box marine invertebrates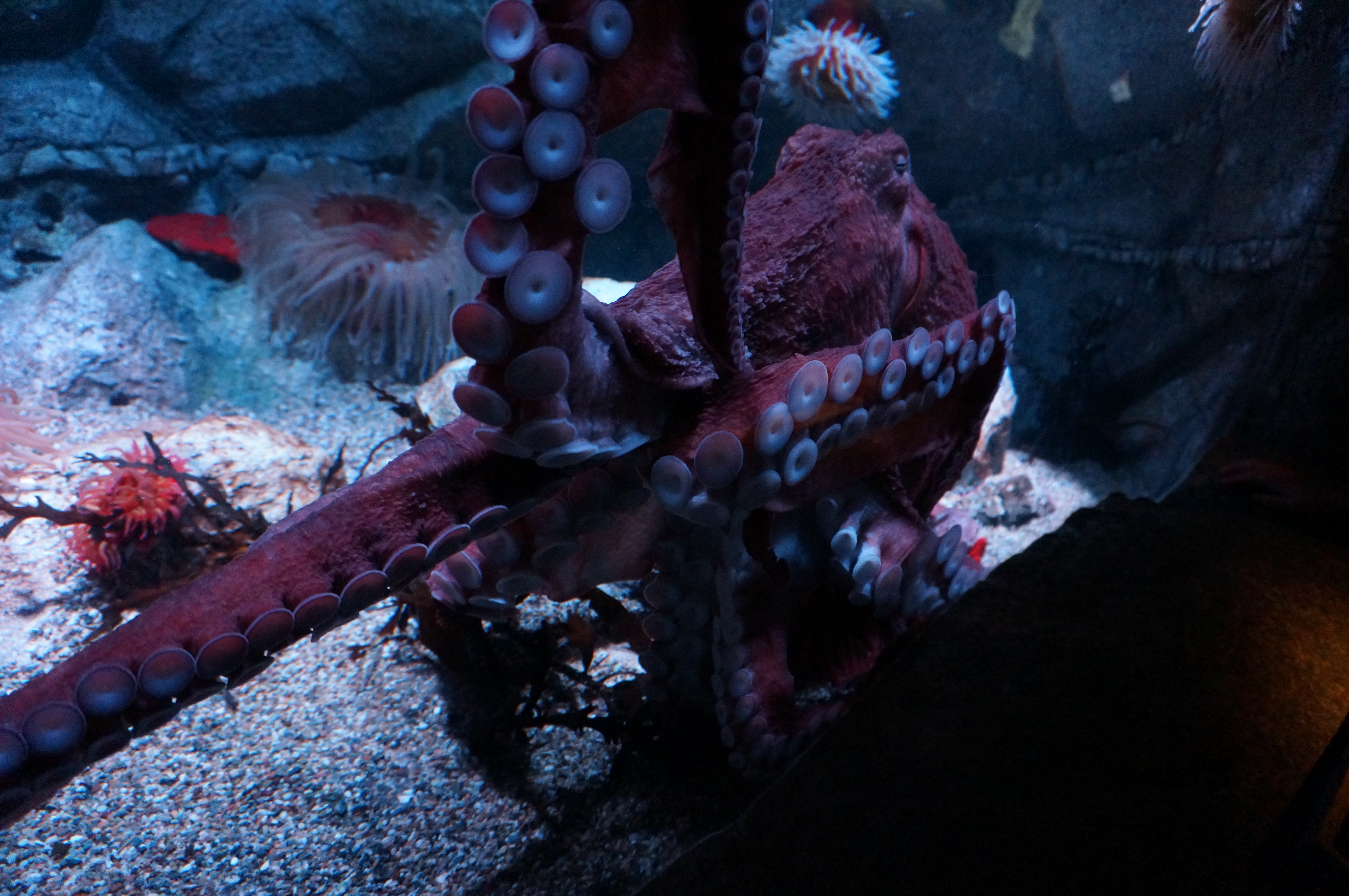
bbox(21, 118, 70, 168)
